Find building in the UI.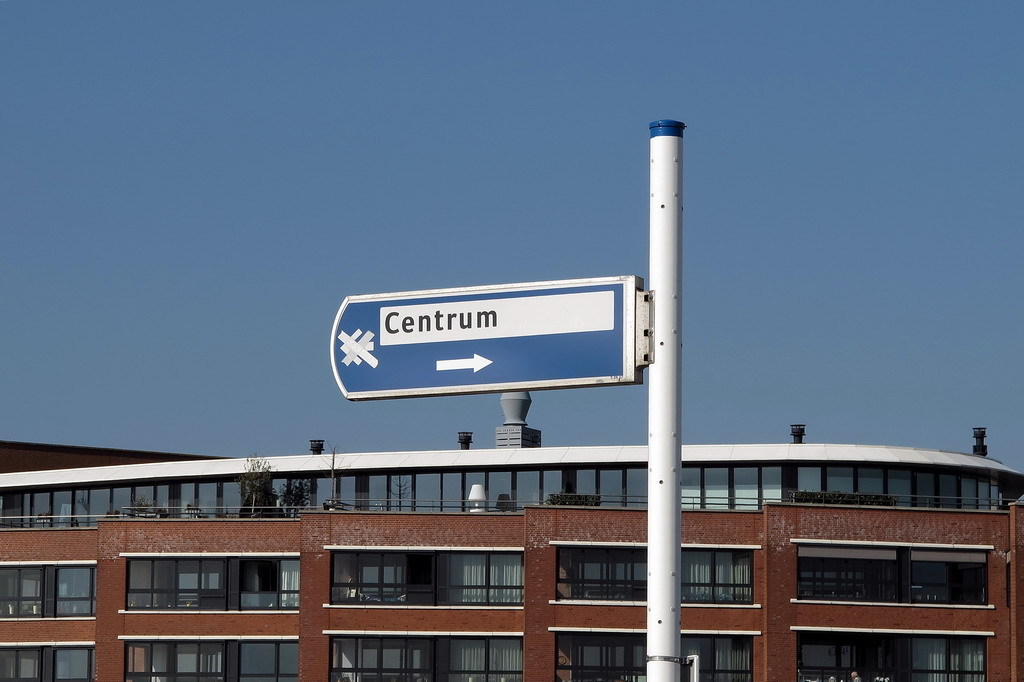
UI element at (0,440,1023,676).
